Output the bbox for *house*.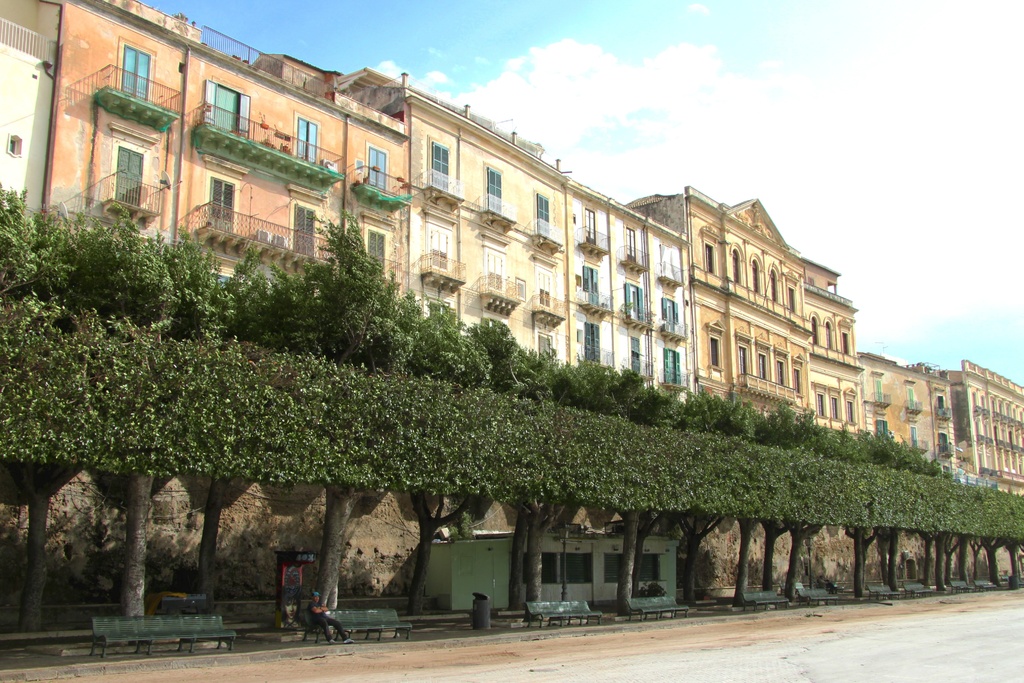
{"left": 0, "top": 0, "right": 1023, "bottom": 609}.
